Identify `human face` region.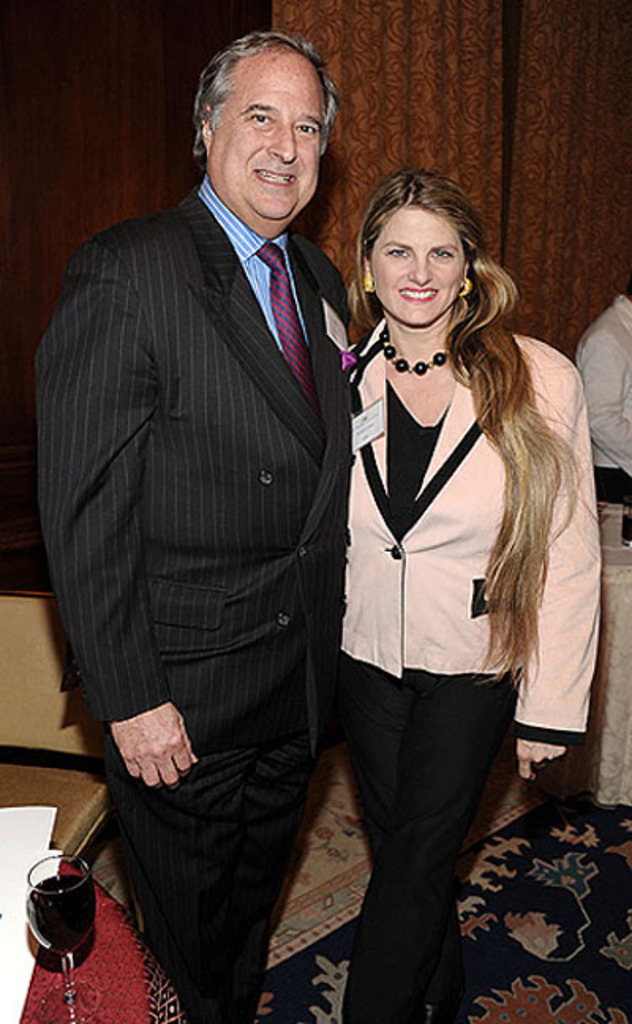
Region: 223, 52, 324, 224.
